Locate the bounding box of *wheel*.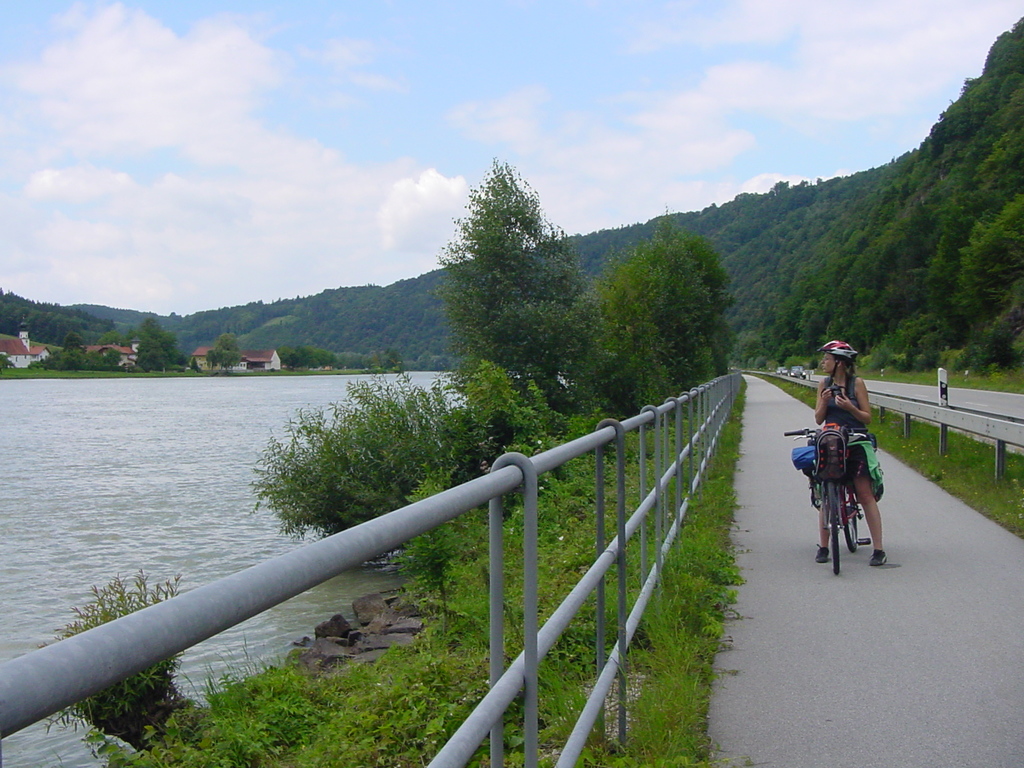
Bounding box: [left=828, top=483, right=845, bottom=577].
